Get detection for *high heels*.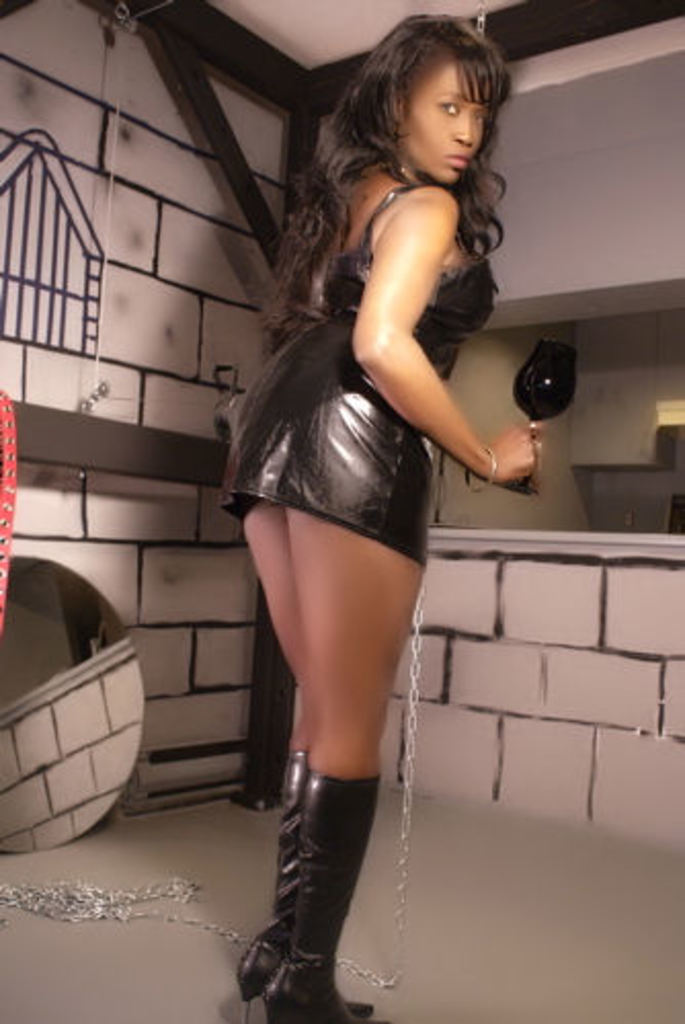
Detection: 238/753/312/1022.
